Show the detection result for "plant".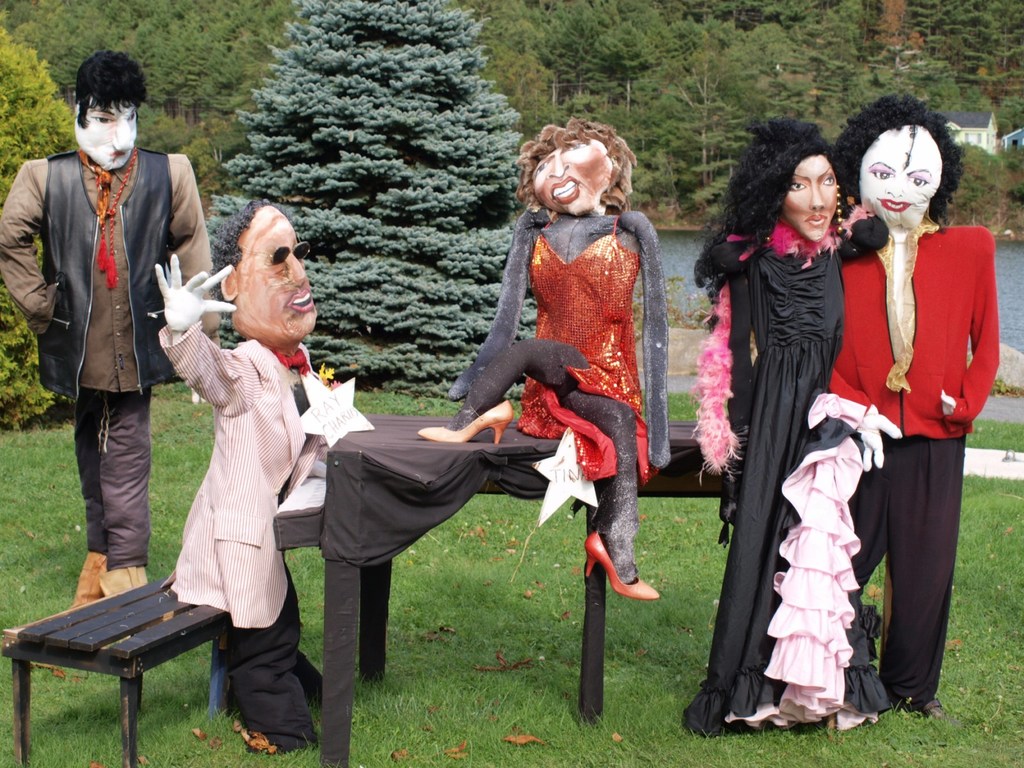
198,0,626,414.
